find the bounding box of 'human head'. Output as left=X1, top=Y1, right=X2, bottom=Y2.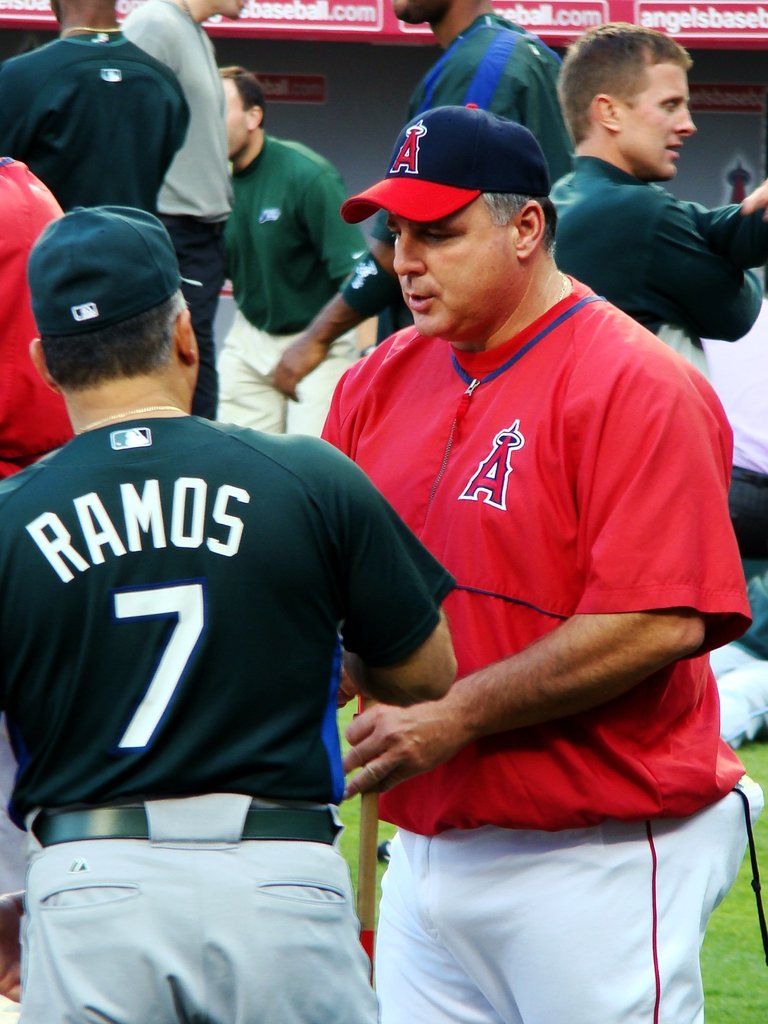
left=557, top=13, right=694, bottom=188.
